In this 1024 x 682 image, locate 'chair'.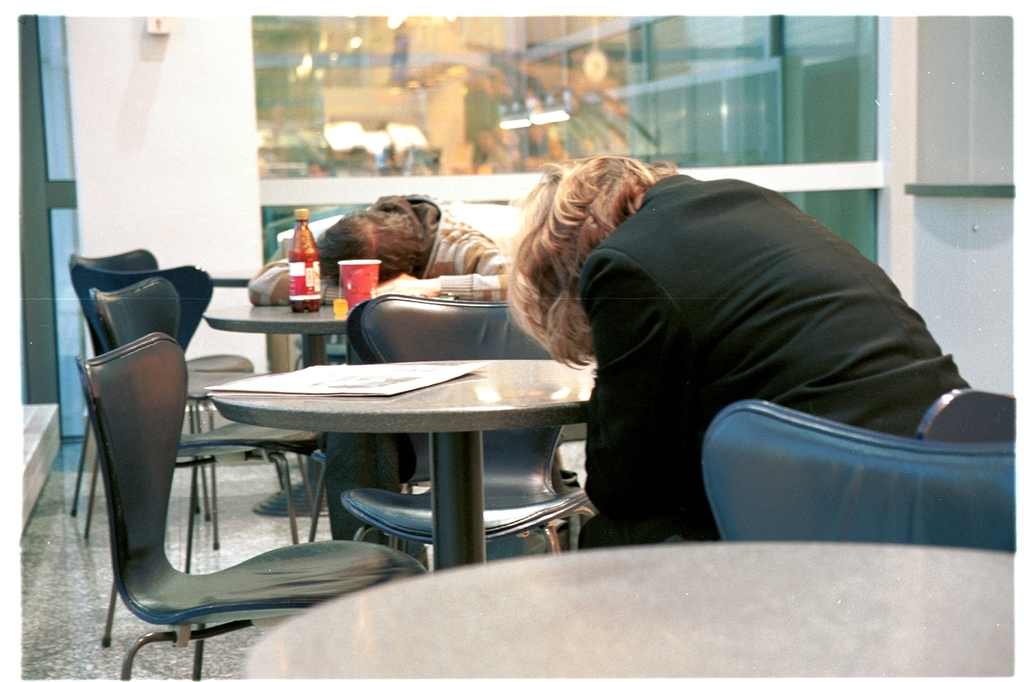
Bounding box: 694:396:1017:552.
